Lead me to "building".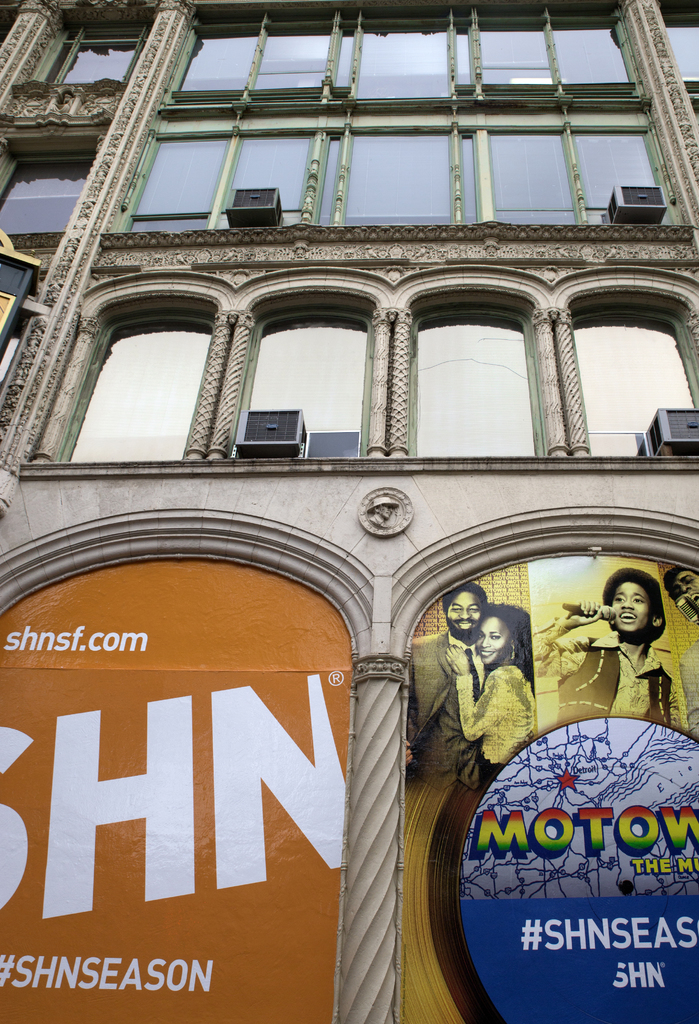
Lead to <bbox>0, 0, 698, 1023</bbox>.
